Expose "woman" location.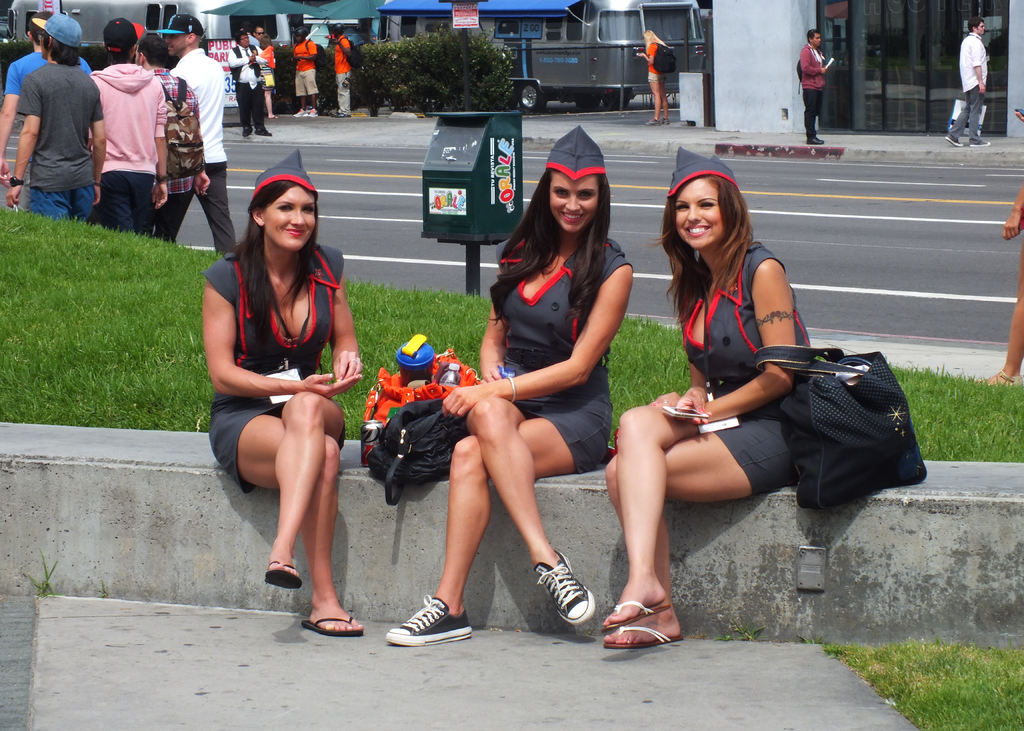
Exposed at bbox=[384, 125, 639, 650].
